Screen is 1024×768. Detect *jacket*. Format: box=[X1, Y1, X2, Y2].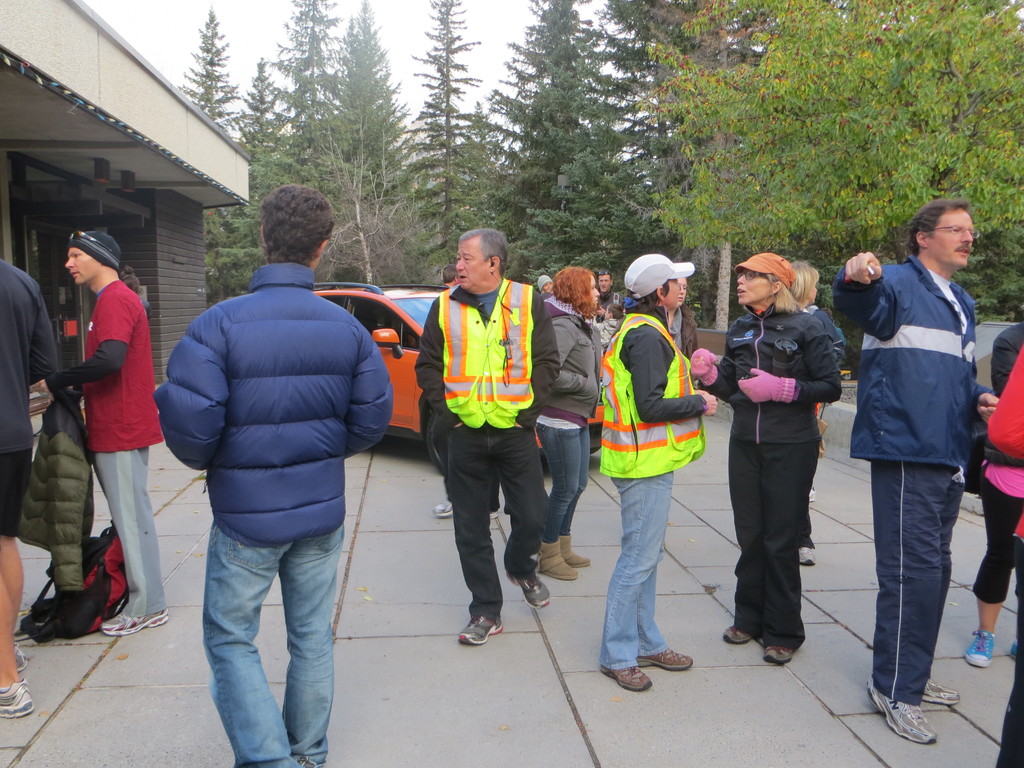
box=[834, 254, 986, 508].
